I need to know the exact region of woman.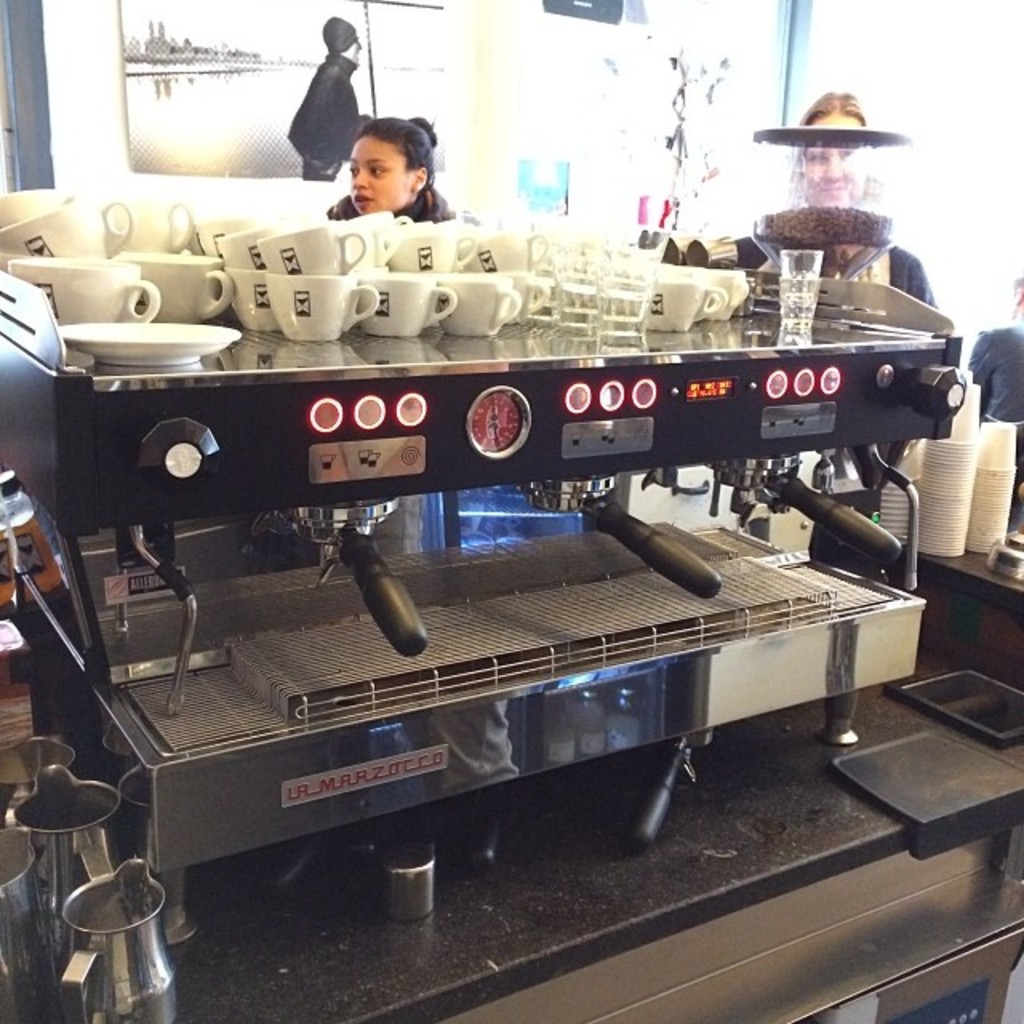
Region: left=741, top=88, right=941, bottom=592.
